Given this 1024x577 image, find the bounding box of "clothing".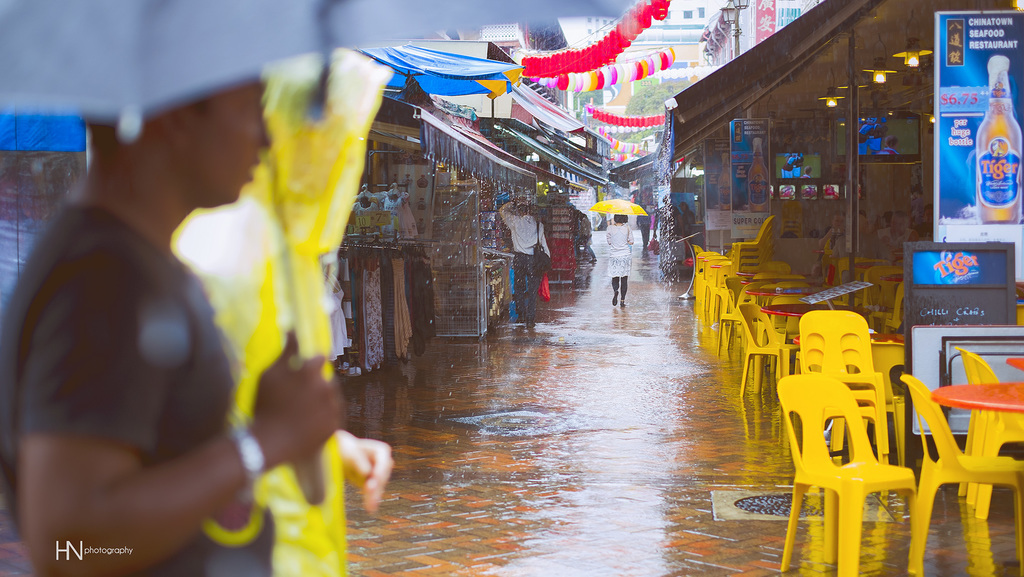
l=170, t=53, r=393, b=576.
